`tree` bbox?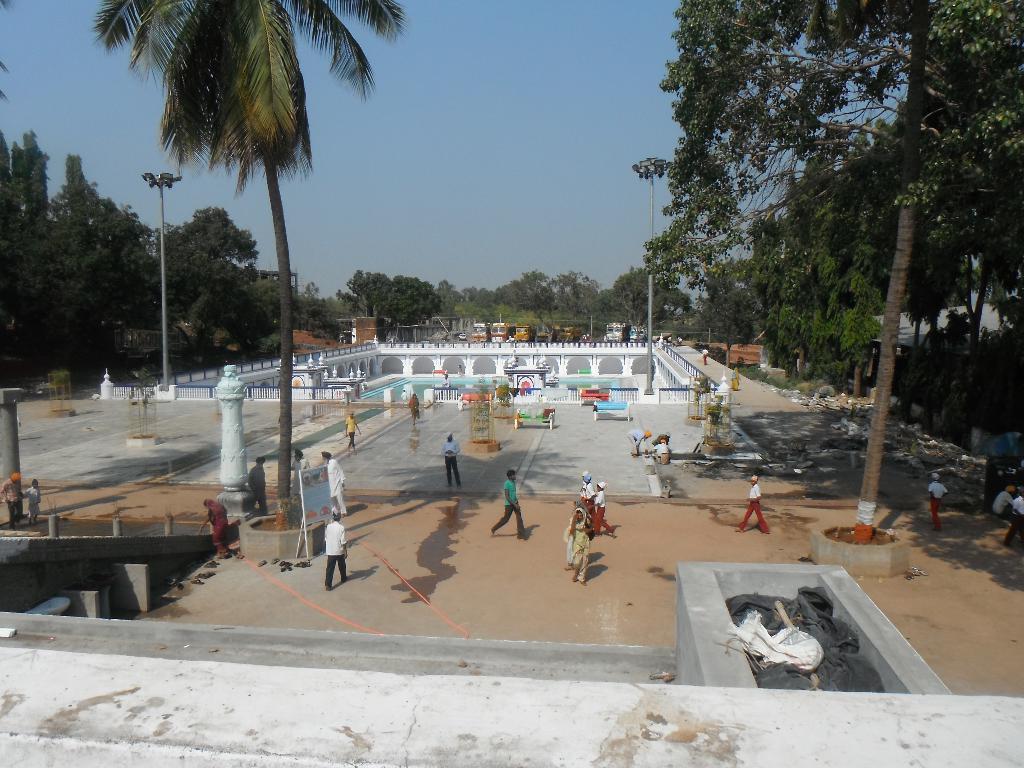
l=691, t=257, r=765, b=347
